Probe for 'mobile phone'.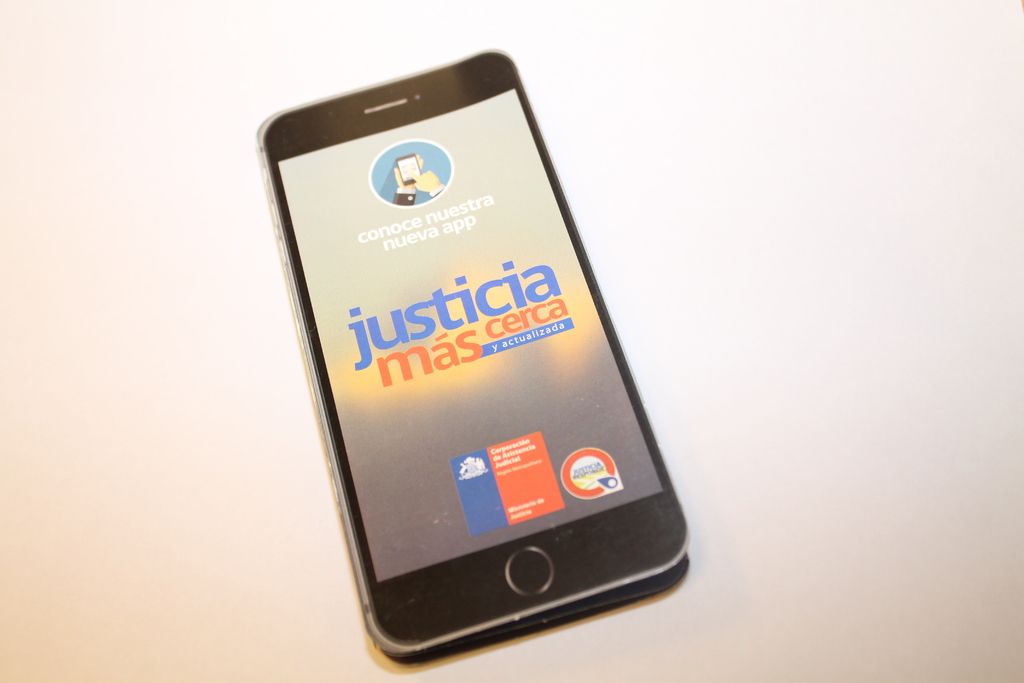
Probe result: pyautogui.locateOnScreen(257, 44, 697, 658).
